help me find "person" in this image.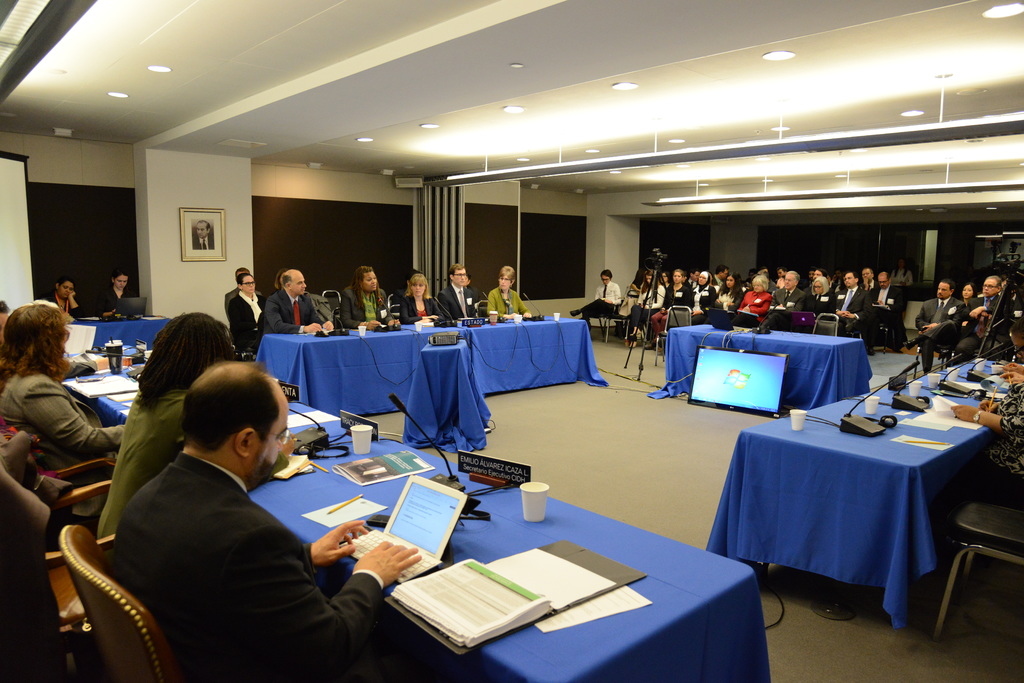
Found it: pyautogui.locateOnScreen(0, 300, 127, 488).
